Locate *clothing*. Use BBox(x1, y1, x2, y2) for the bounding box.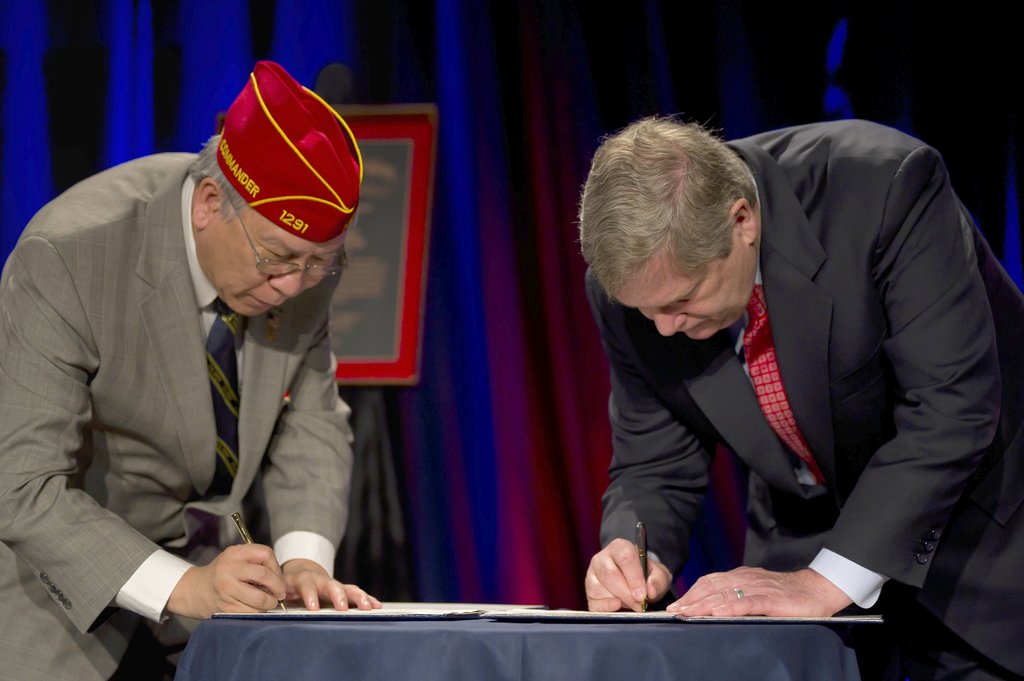
BBox(0, 152, 355, 680).
